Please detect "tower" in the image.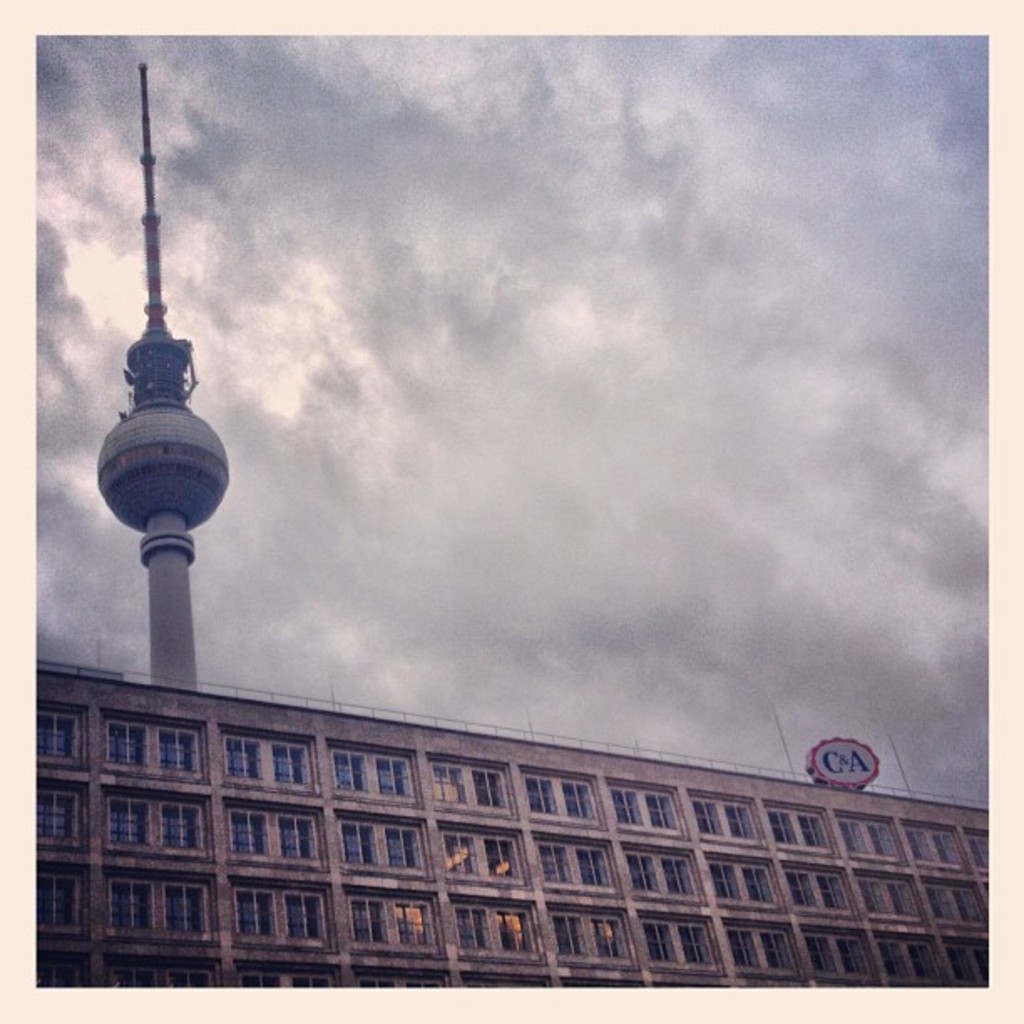
<region>99, 64, 228, 686</region>.
